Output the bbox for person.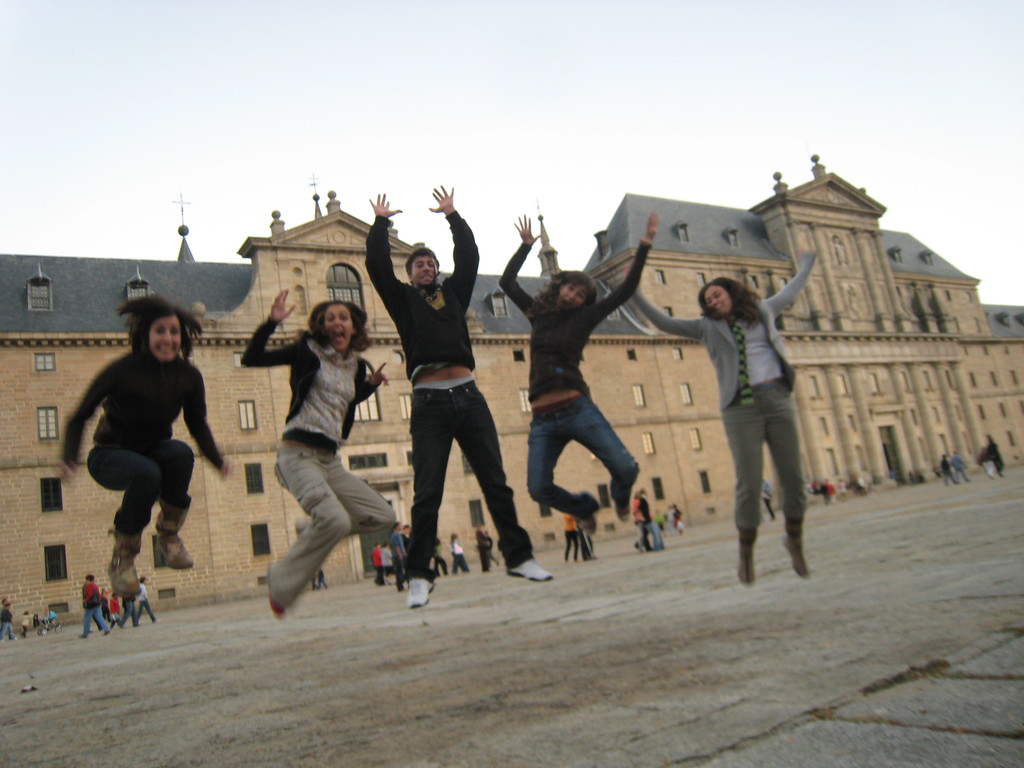
(311,579,318,594).
